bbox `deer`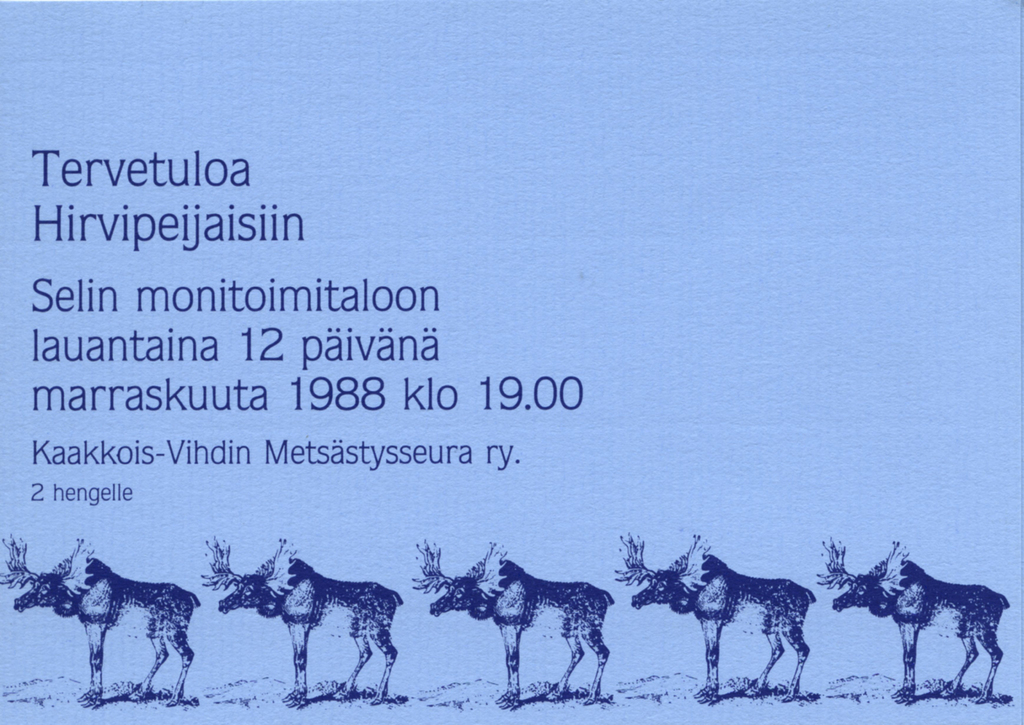
819,537,1012,704
